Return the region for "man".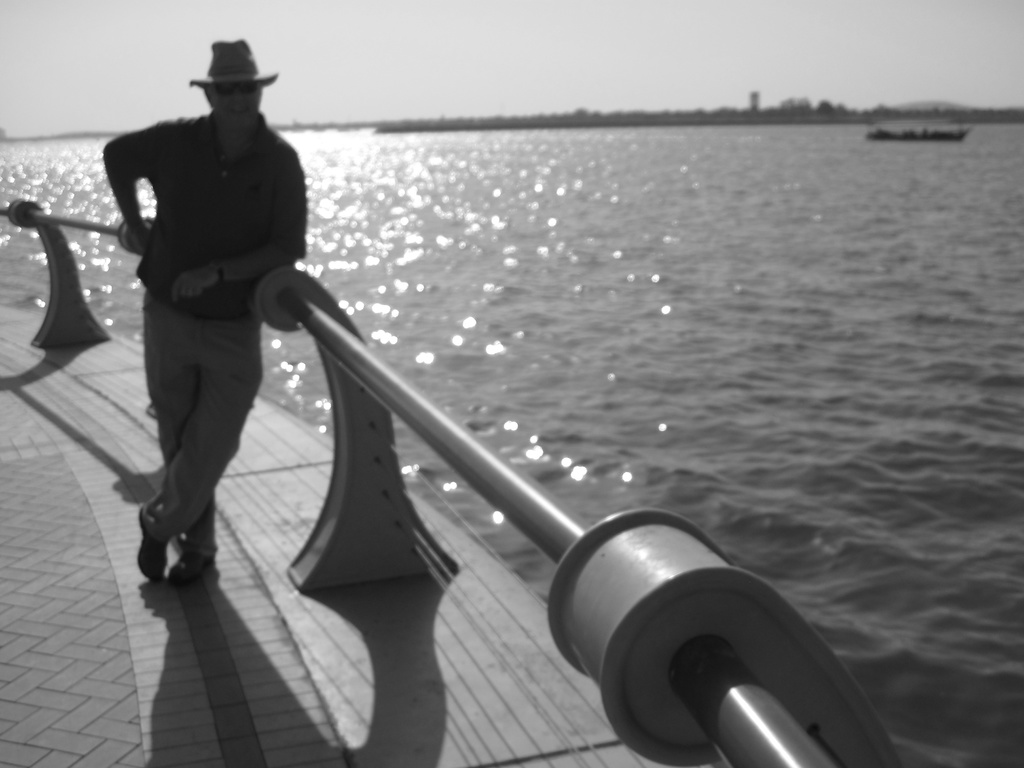
{"x1": 99, "y1": 33, "x2": 311, "y2": 589}.
